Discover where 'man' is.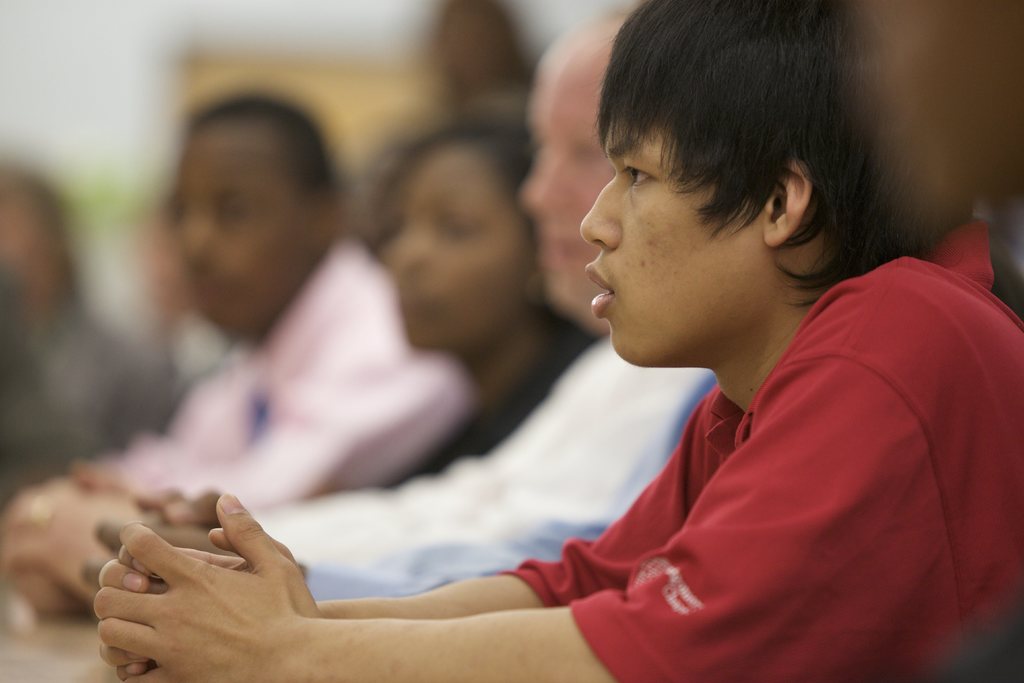
Discovered at x1=5 y1=89 x2=467 y2=628.
